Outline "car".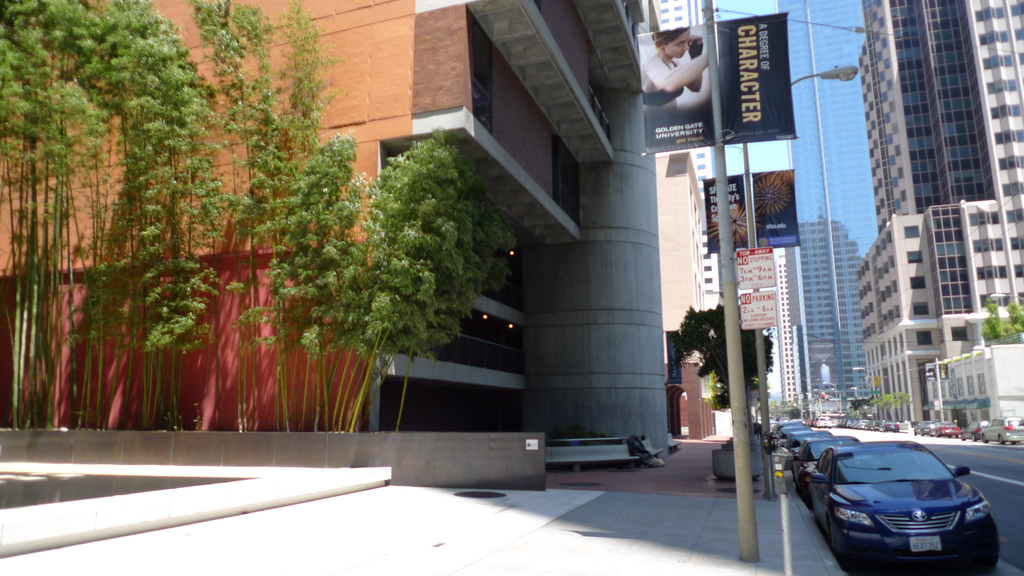
Outline: (980, 410, 1023, 444).
